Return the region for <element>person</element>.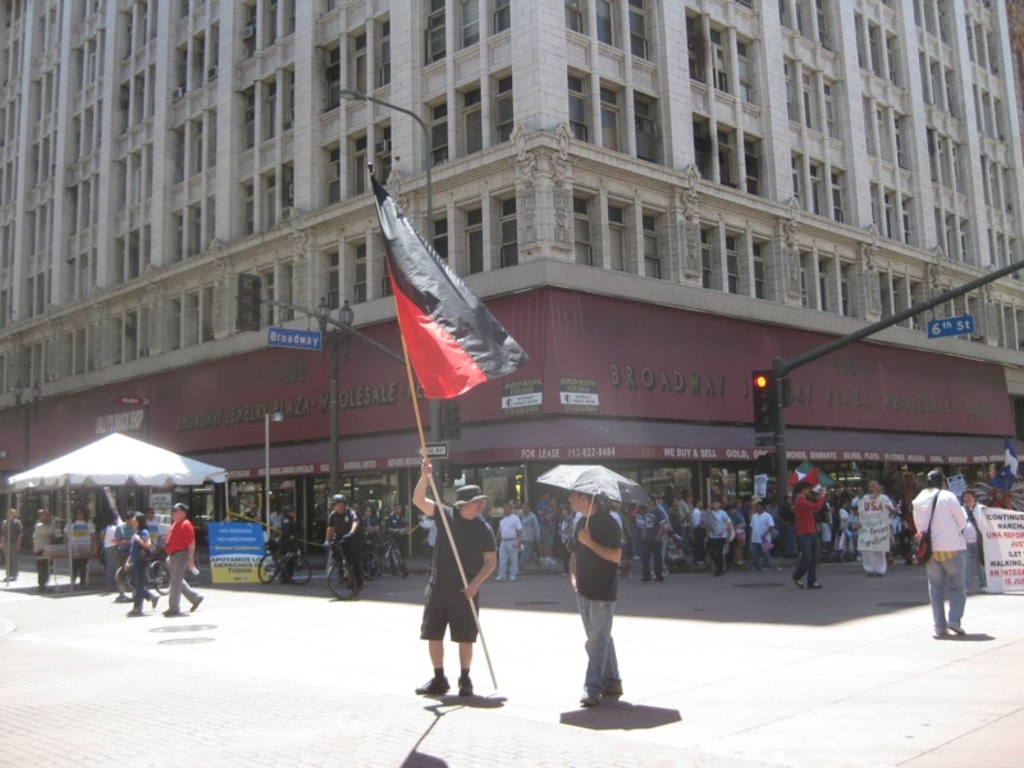
910,465,973,641.
